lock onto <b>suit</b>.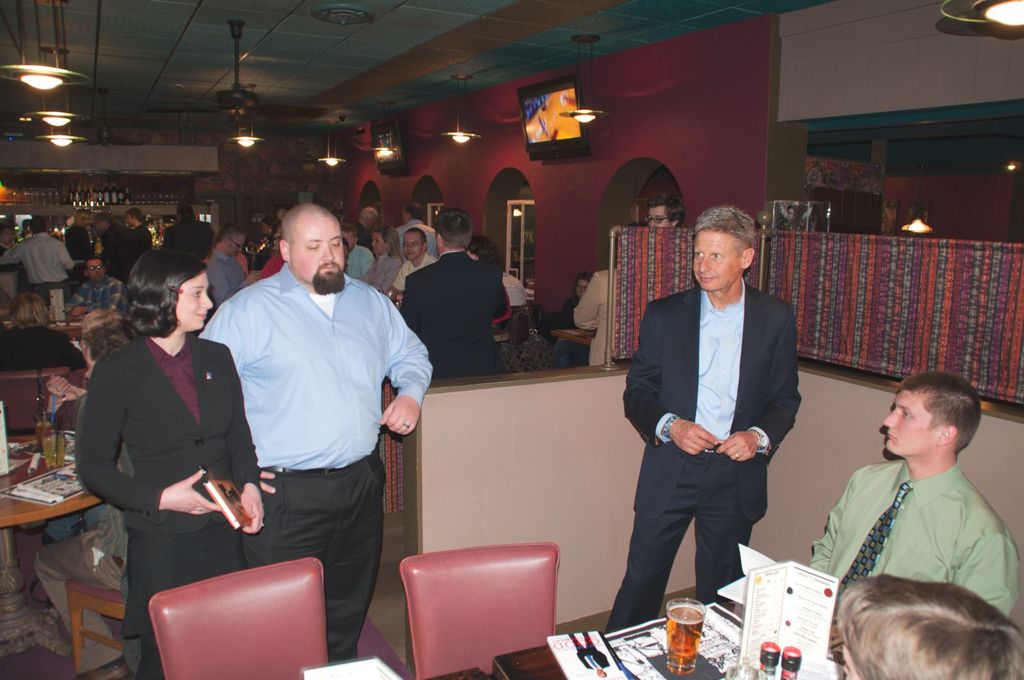
Locked: locate(607, 285, 803, 635).
